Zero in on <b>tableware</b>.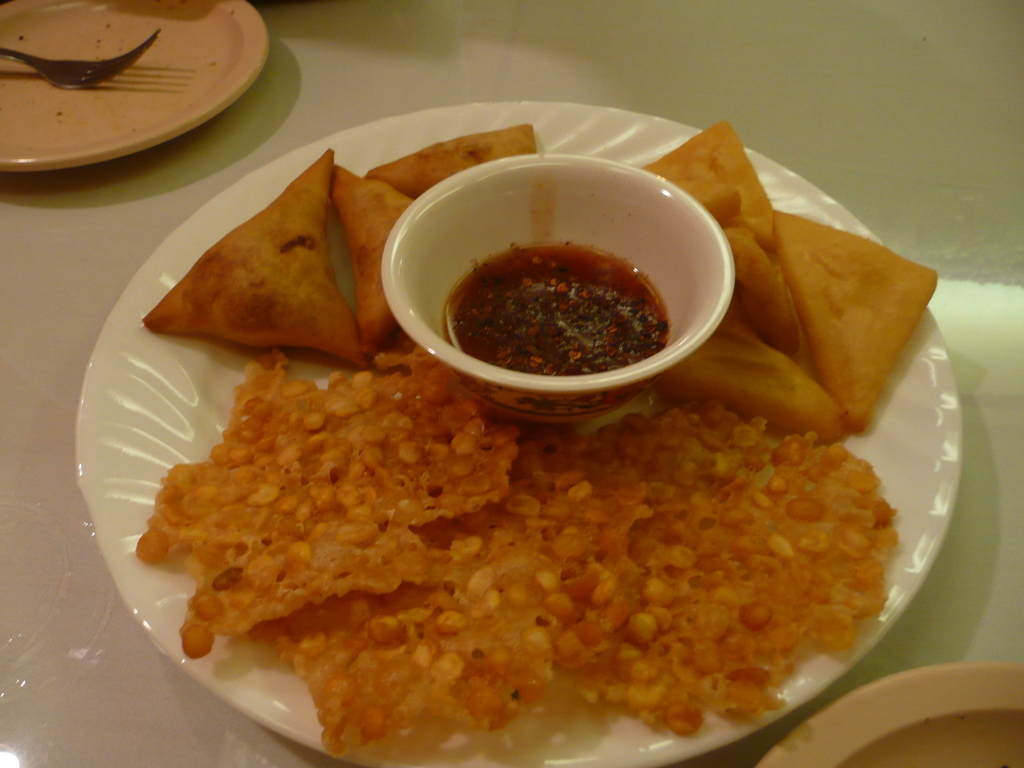
Zeroed in: bbox=[394, 172, 722, 425].
